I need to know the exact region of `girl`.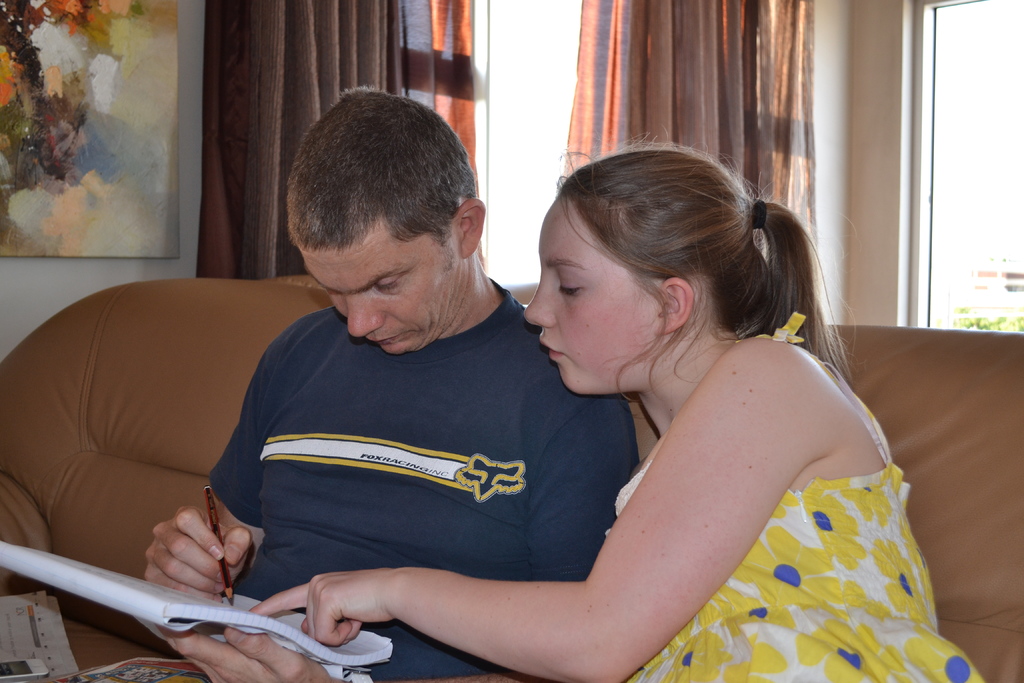
Region: [left=253, top=136, right=988, bottom=682].
